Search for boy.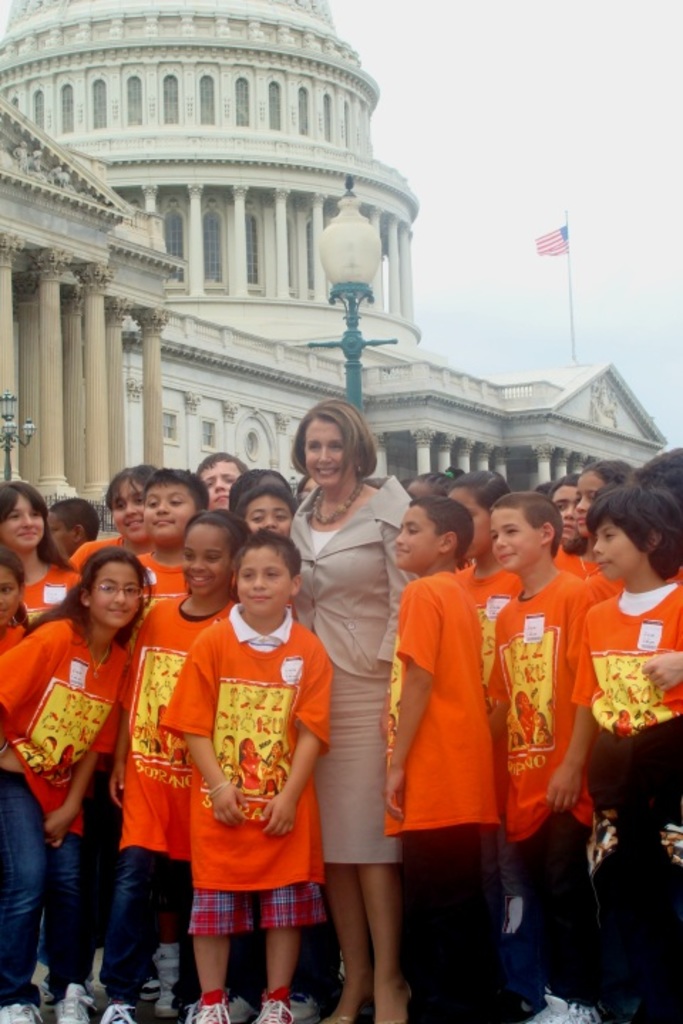
Found at x1=485 y1=492 x2=596 y2=1023.
